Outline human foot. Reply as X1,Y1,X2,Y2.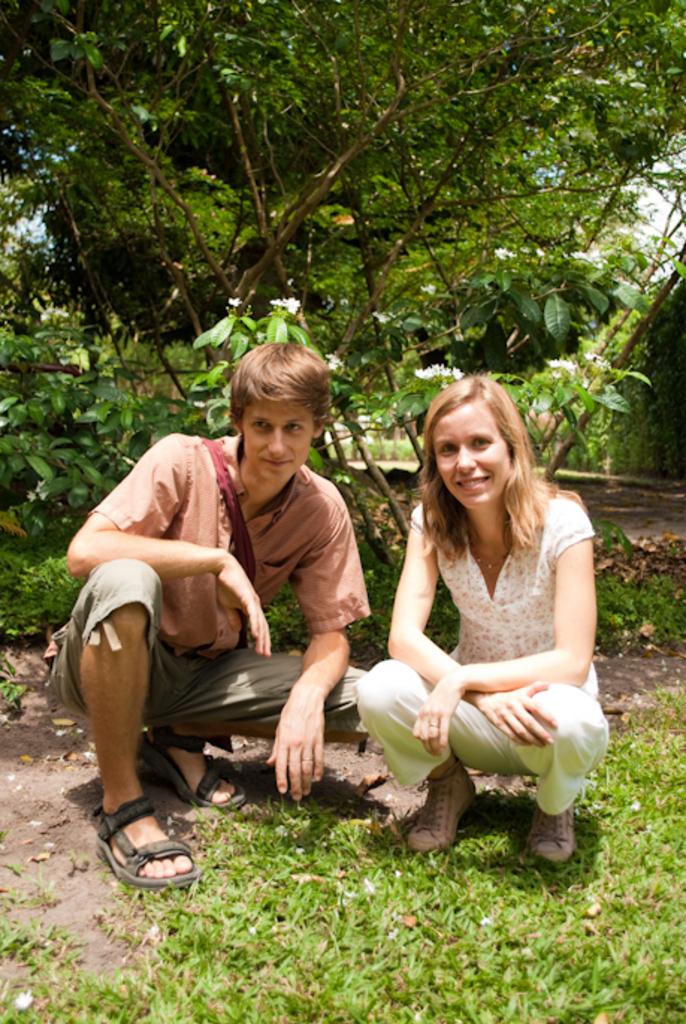
93,795,197,880.
